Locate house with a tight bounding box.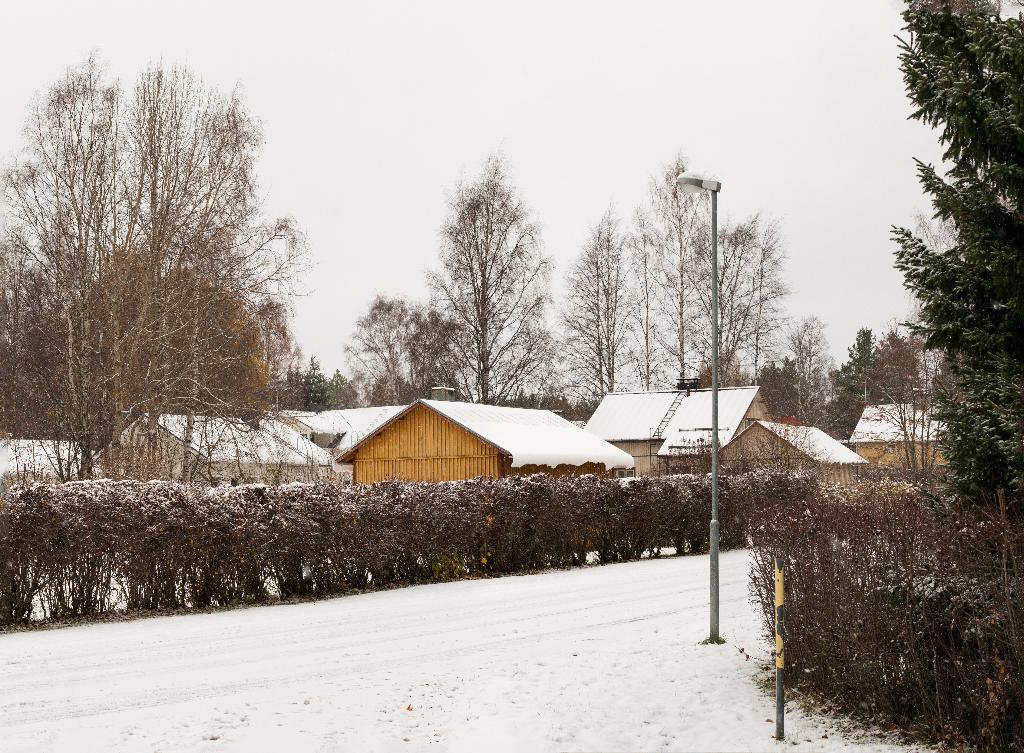
587 387 756 472.
